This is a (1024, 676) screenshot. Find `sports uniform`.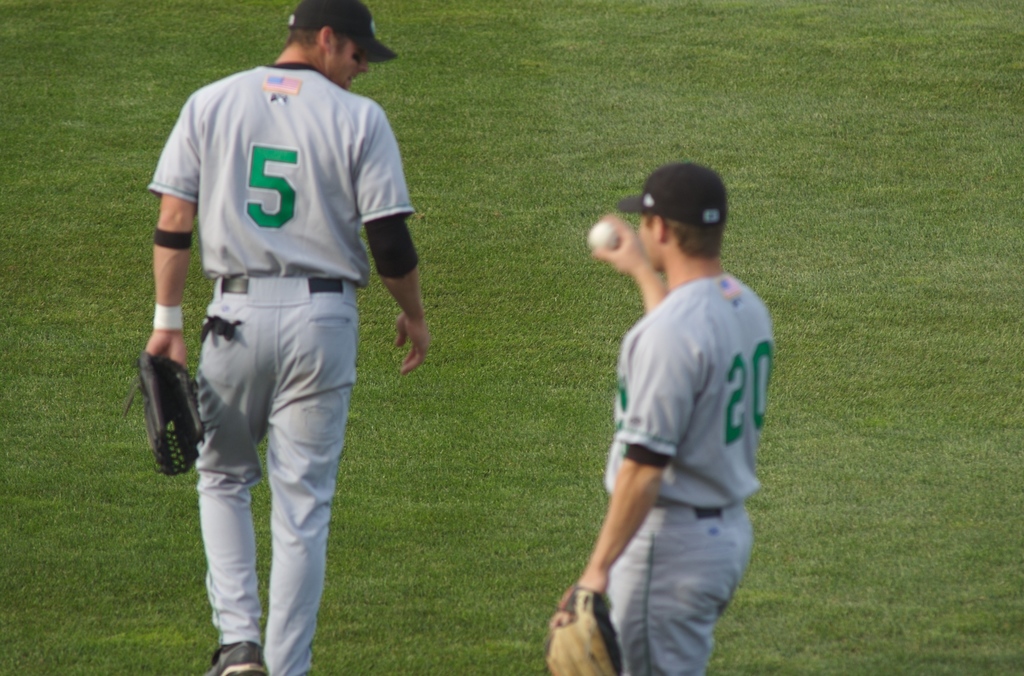
Bounding box: [127, 0, 434, 664].
